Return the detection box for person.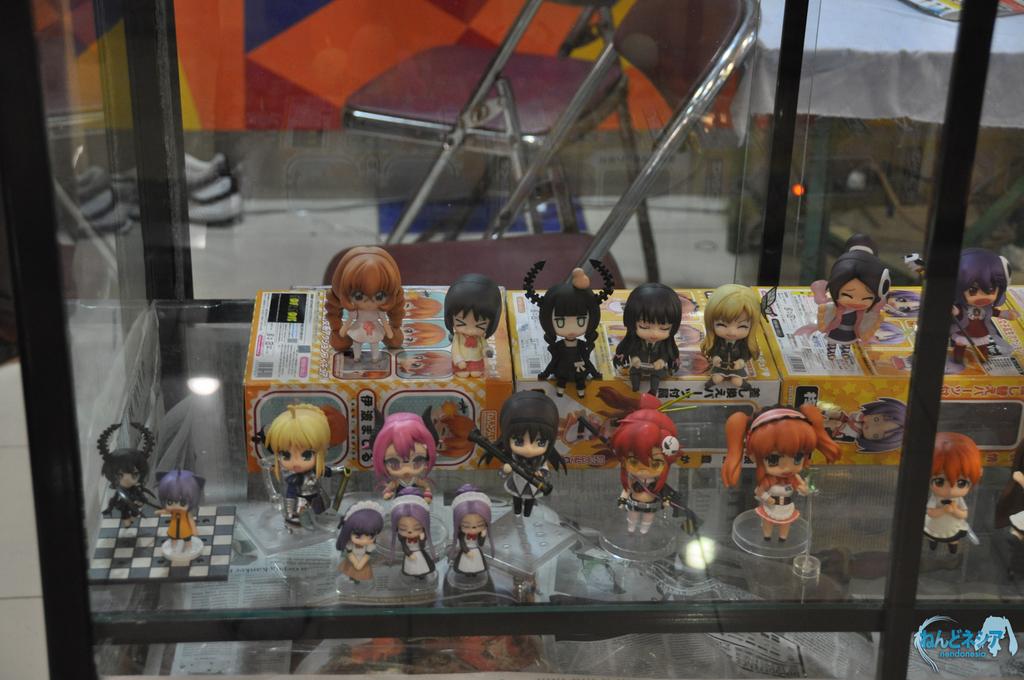
box(725, 400, 838, 542).
